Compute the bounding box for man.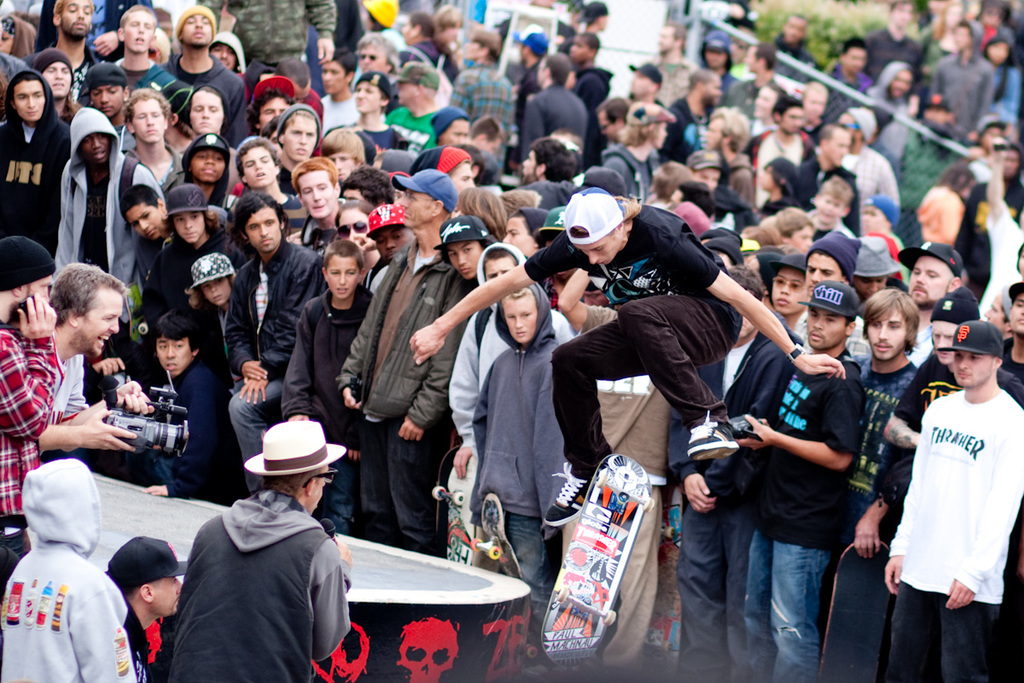
929, 26, 994, 137.
